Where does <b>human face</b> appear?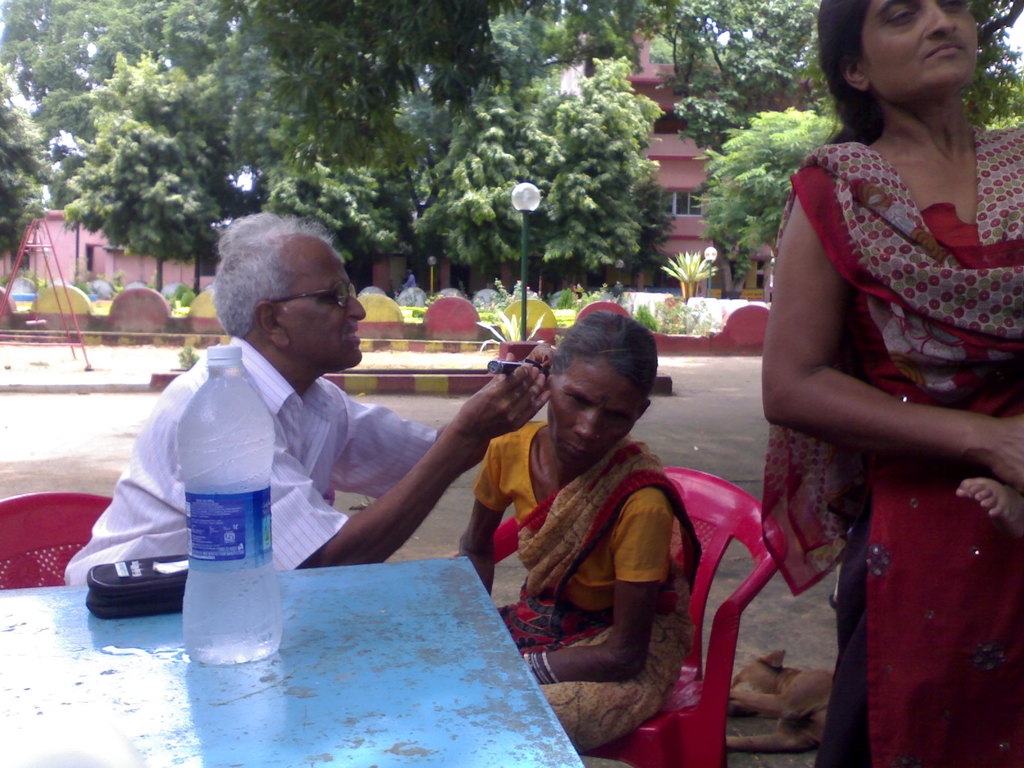
Appears at crop(547, 353, 644, 465).
